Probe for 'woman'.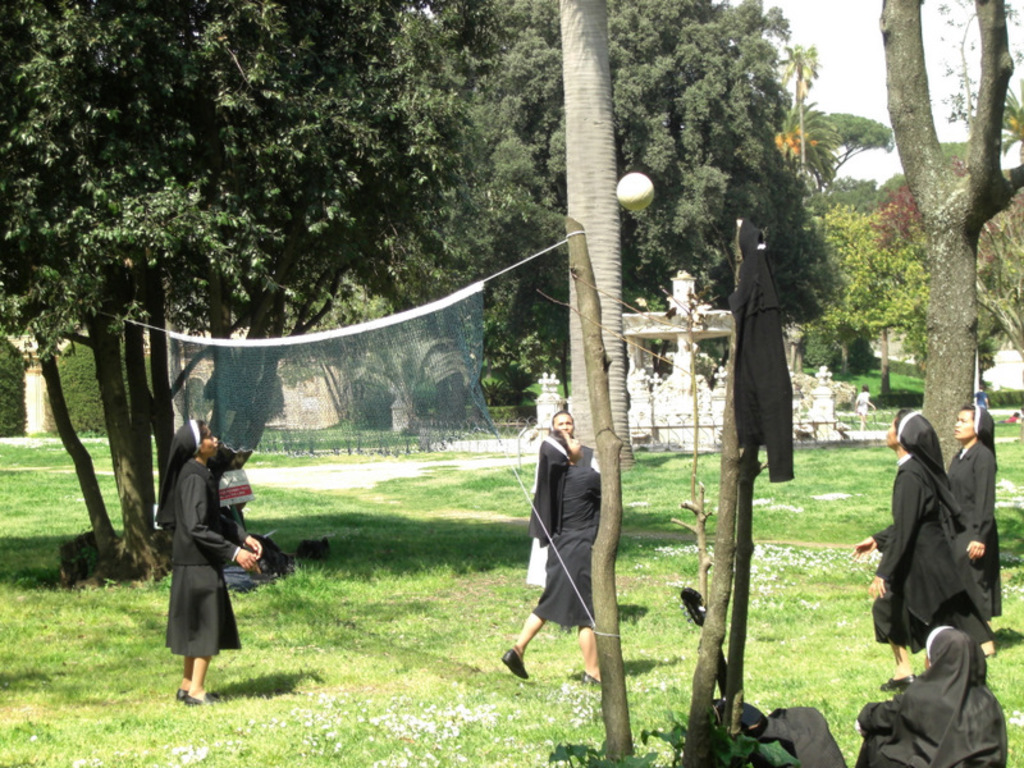
Probe result: {"x1": 507, "y1": 429, "x2": 609, "y2": 687}.
